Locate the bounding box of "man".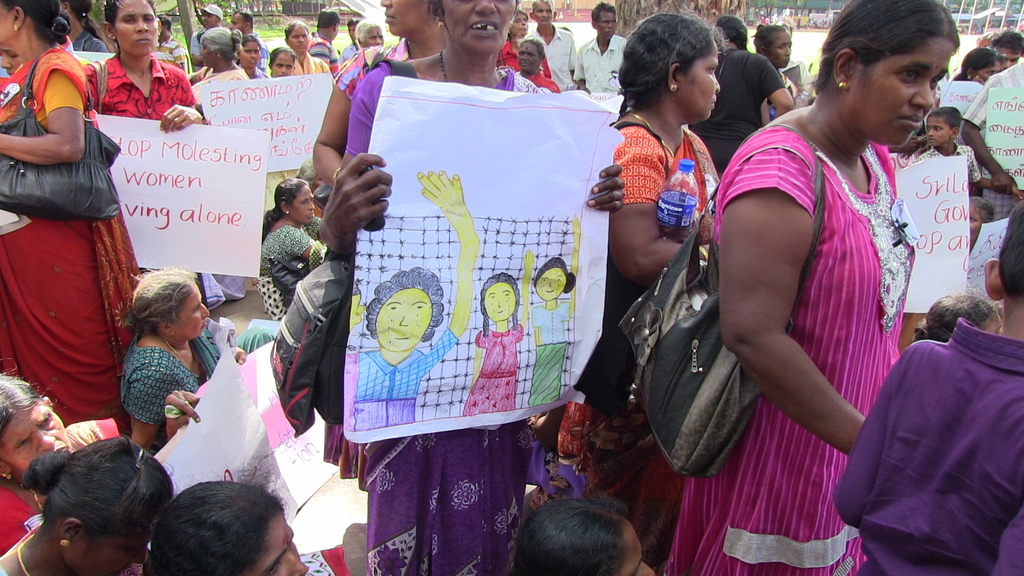
Bounding box: [152, 13, 187, 65].
